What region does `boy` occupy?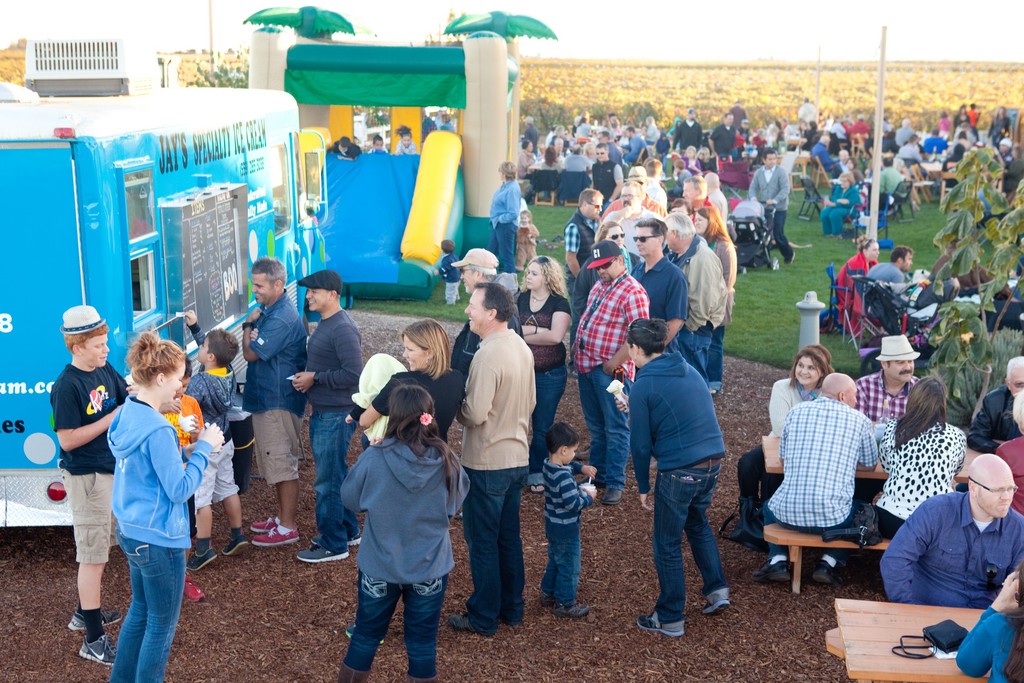
crop(540, 426, 598, 617).
